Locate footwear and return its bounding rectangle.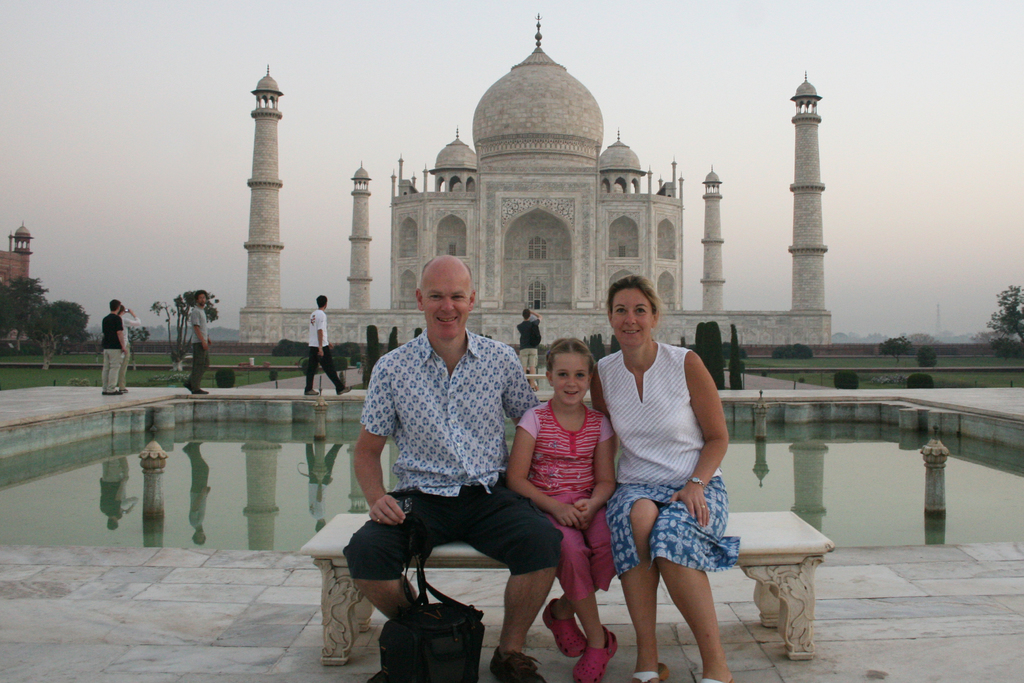
l=540, t=595, r=589, b=660.
